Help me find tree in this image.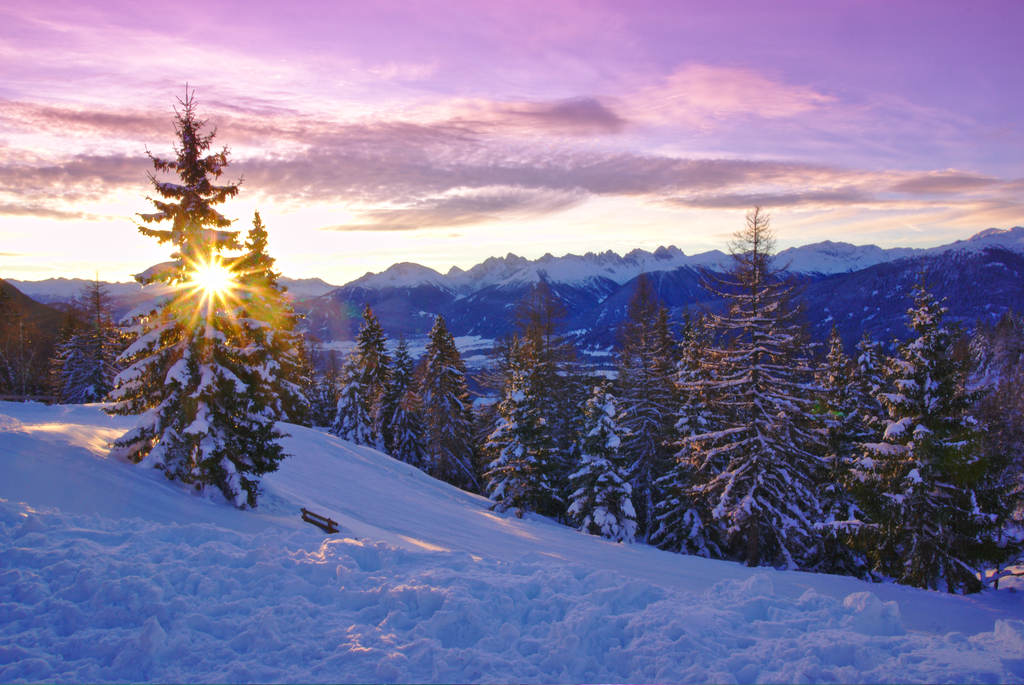
Found it: locate(43, 273, 138, 413).
